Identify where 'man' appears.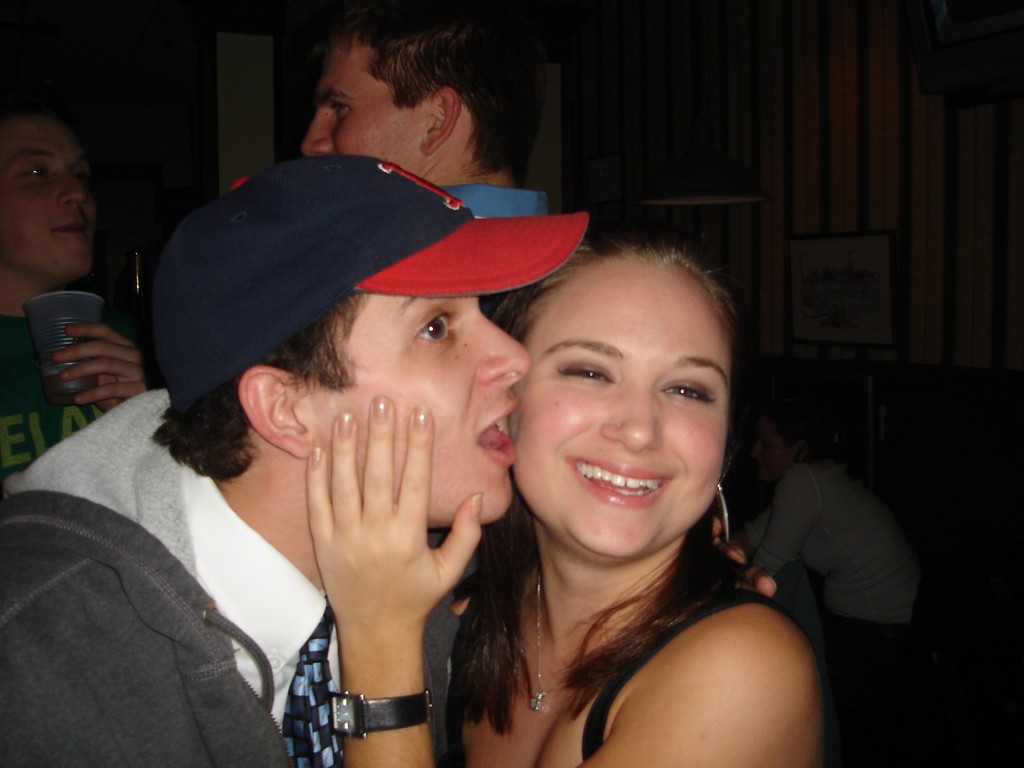
Appears at region(300, 0, 572, 367).
